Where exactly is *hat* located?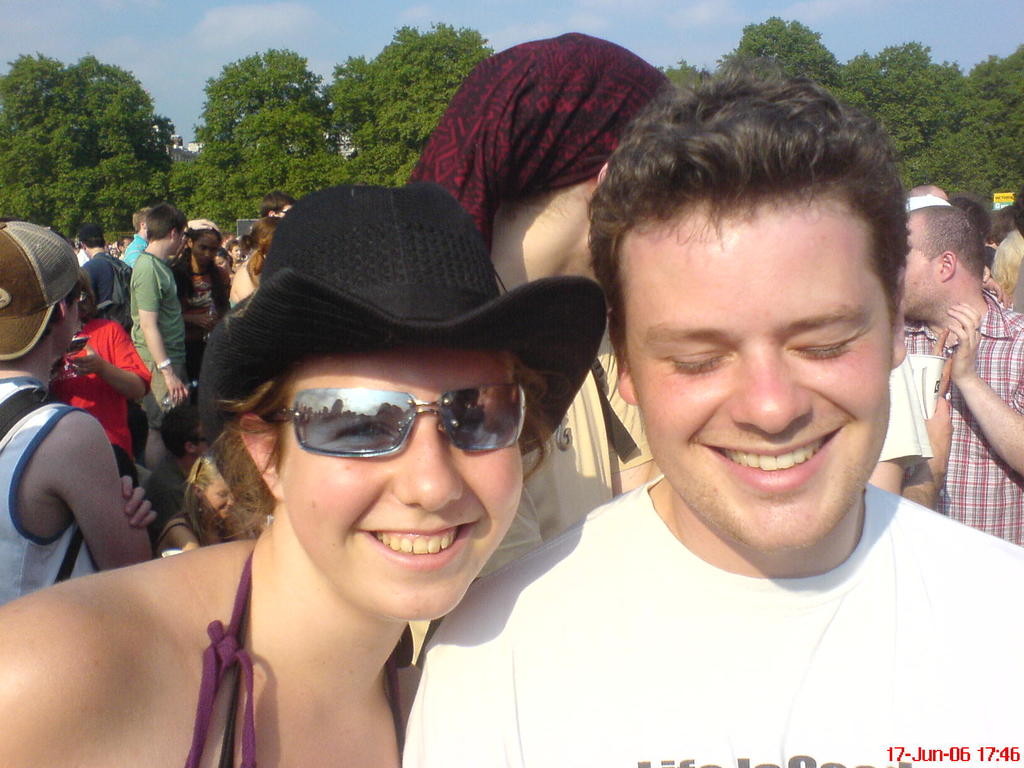
Its bounding box is pyautogui.locateOnScreen(0, 217, 84, 362).
